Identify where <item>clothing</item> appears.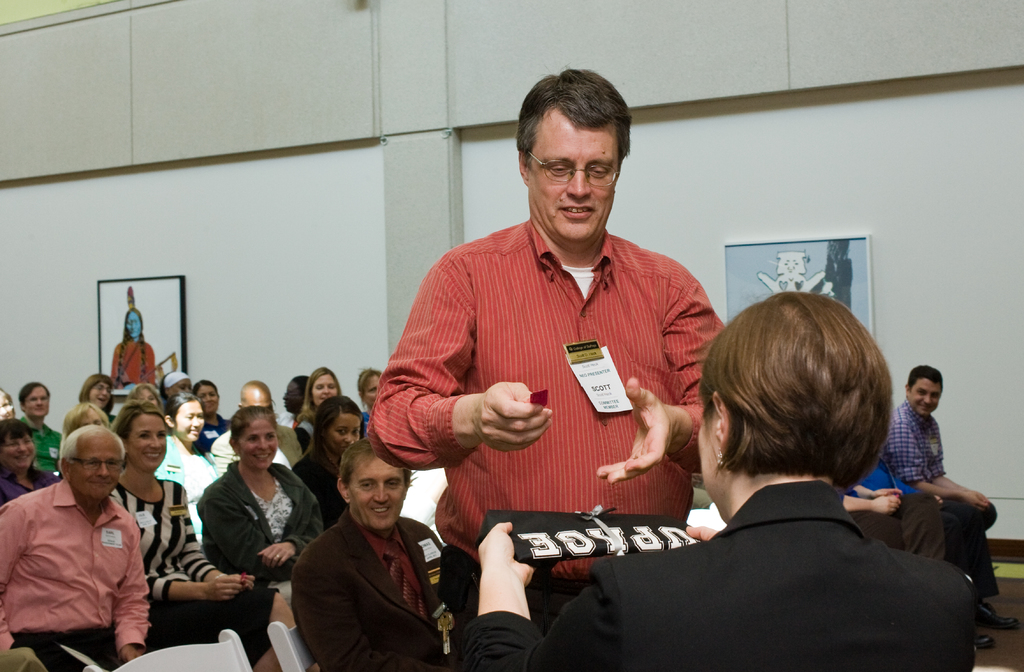
Appears at [left=842, top=484, right=948, bottom=562].
